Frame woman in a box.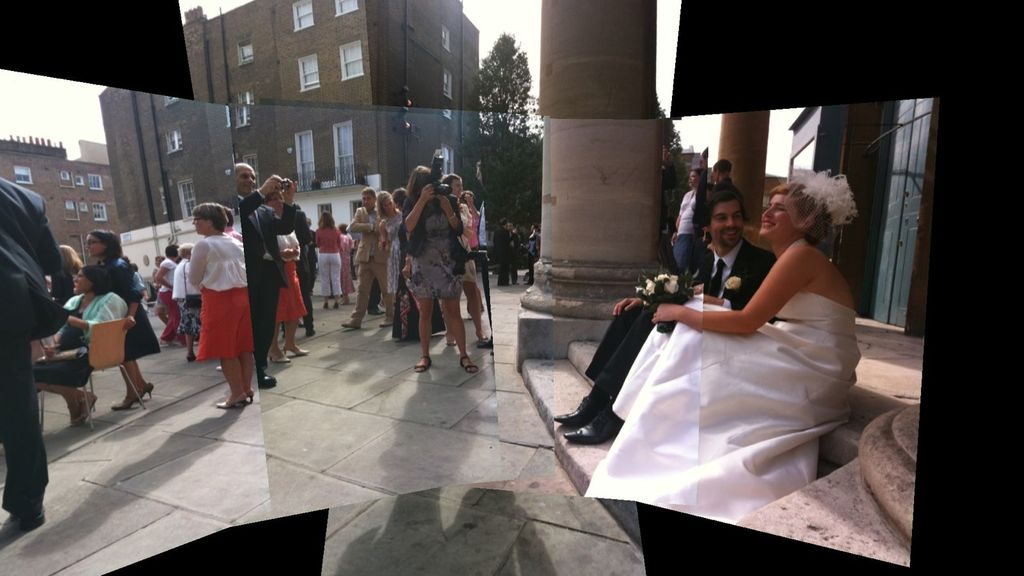
left=190, top=205, right=257, bottom=399.
